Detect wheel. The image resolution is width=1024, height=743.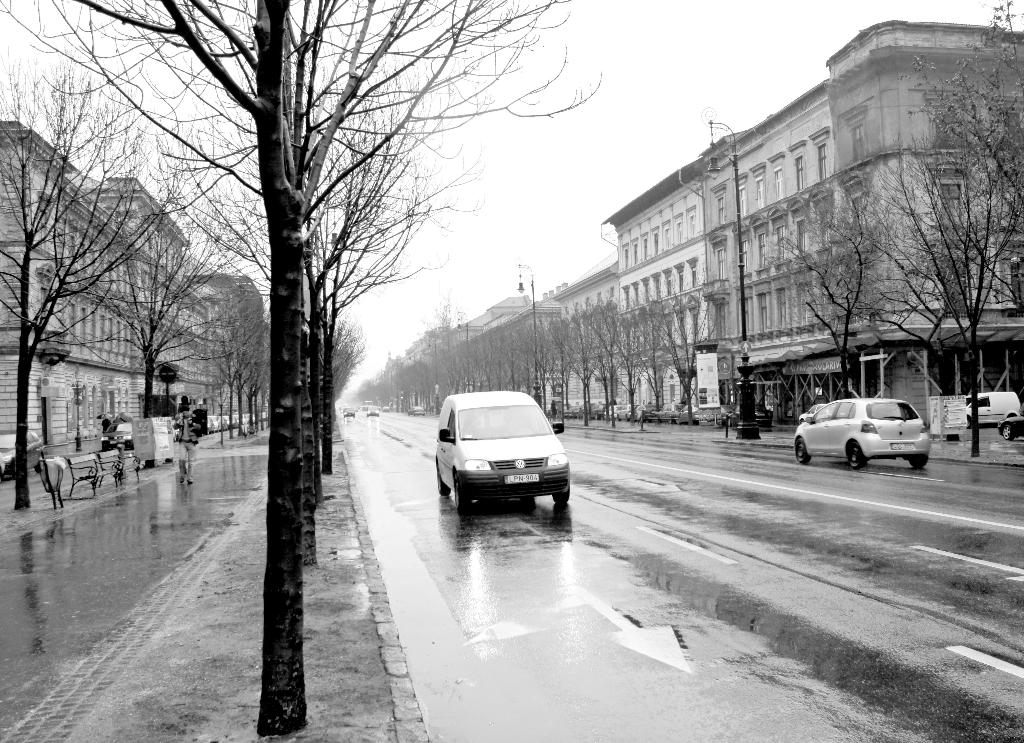
bbox=[795, 445, 813, 466].
